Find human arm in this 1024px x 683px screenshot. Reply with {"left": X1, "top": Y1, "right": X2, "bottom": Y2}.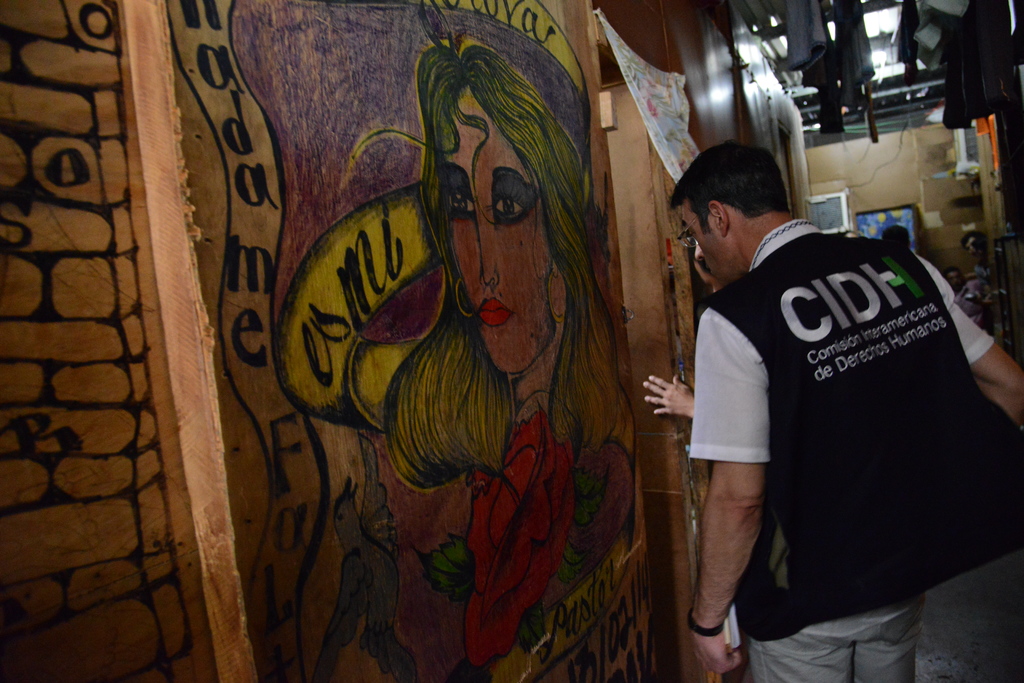
{"left": 645, "top": 378, "right": 695, "bottom": 416}.
